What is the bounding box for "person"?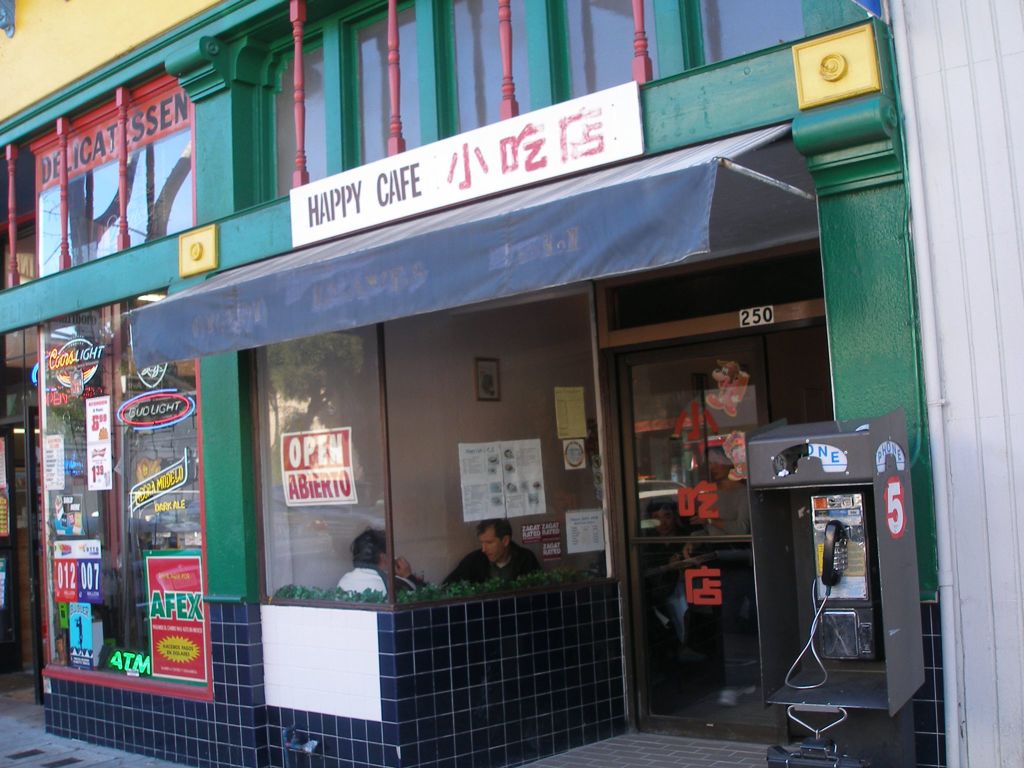
<region>450, 515, 550, 585</region>.
